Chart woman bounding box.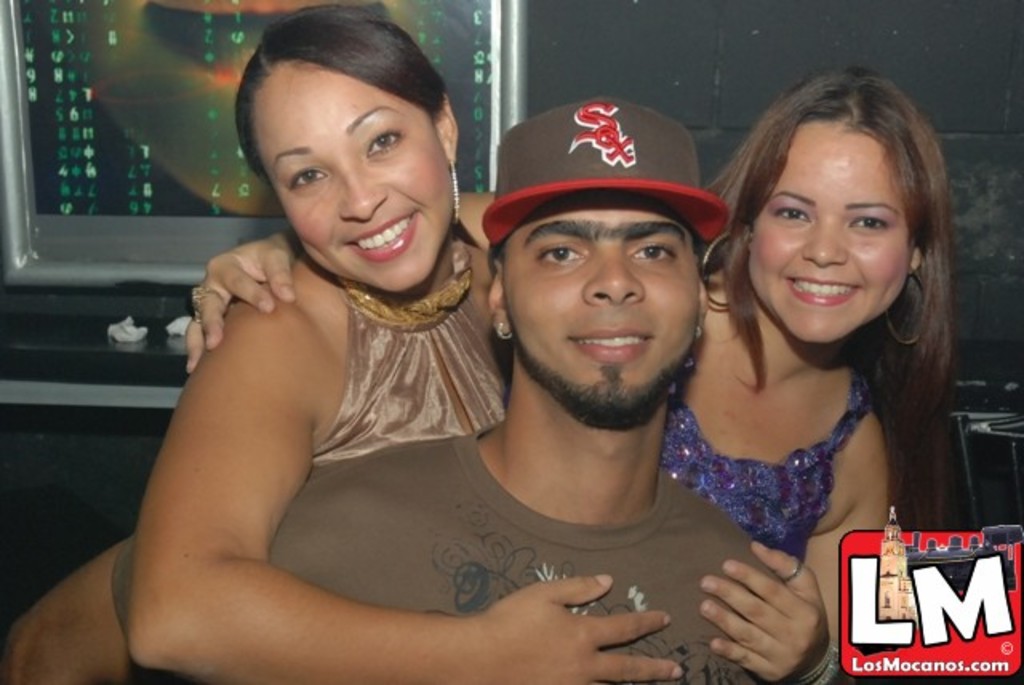
Charted: left=179, top=67, right=946, bottom=683.
